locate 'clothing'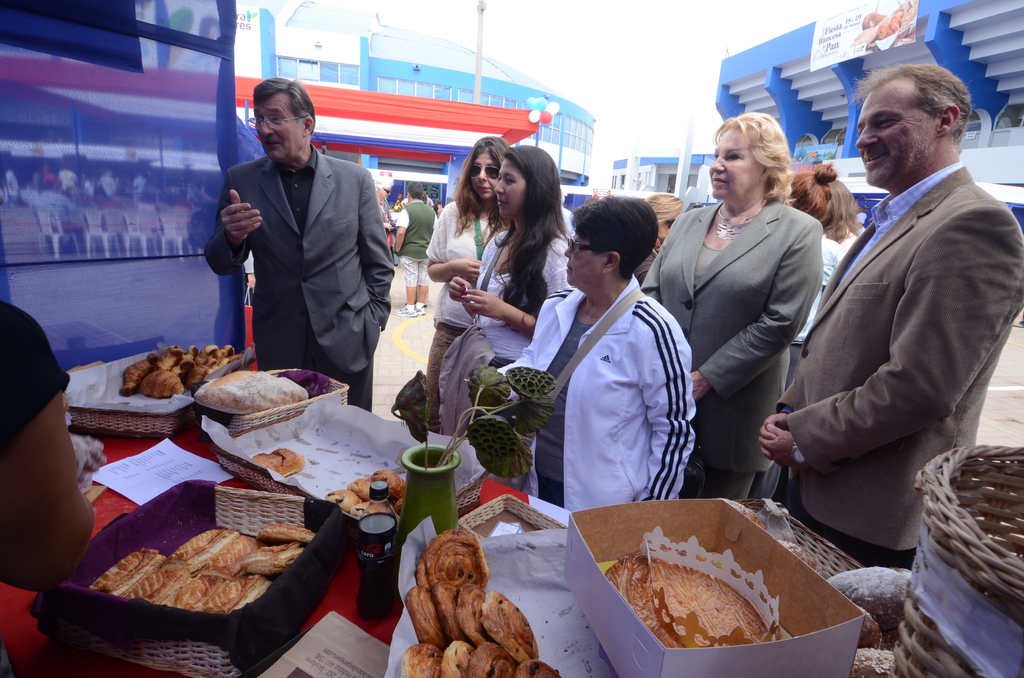
region(394, 254, 436, 288)
